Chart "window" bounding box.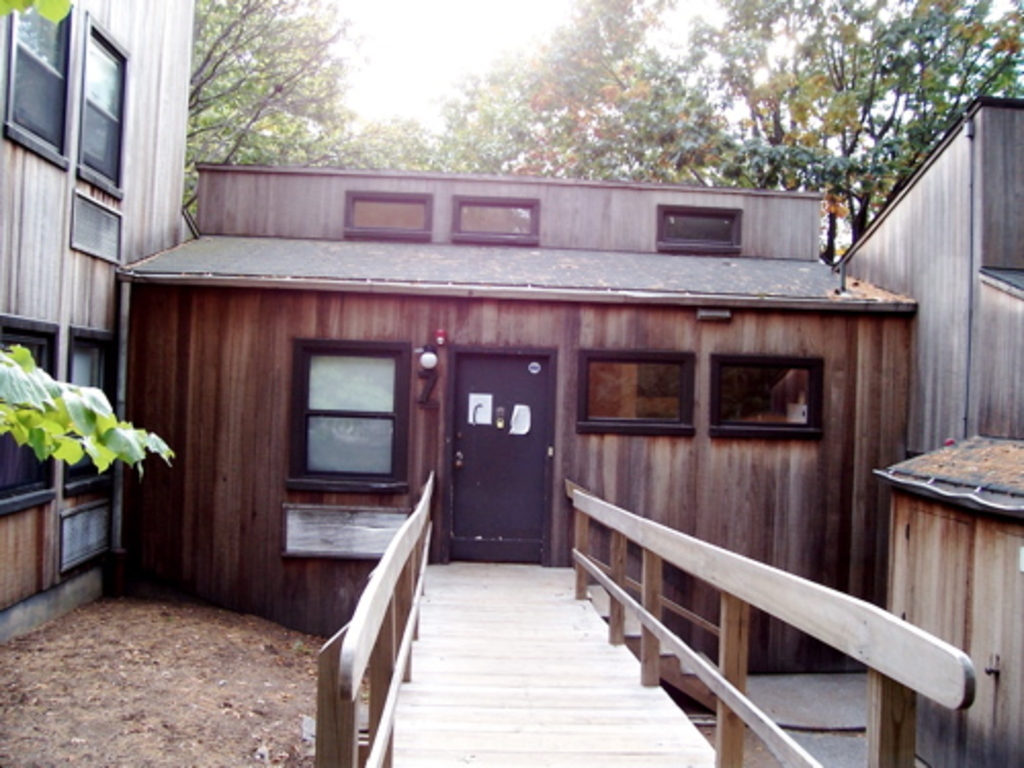
Charted: 66,332,115,500.
